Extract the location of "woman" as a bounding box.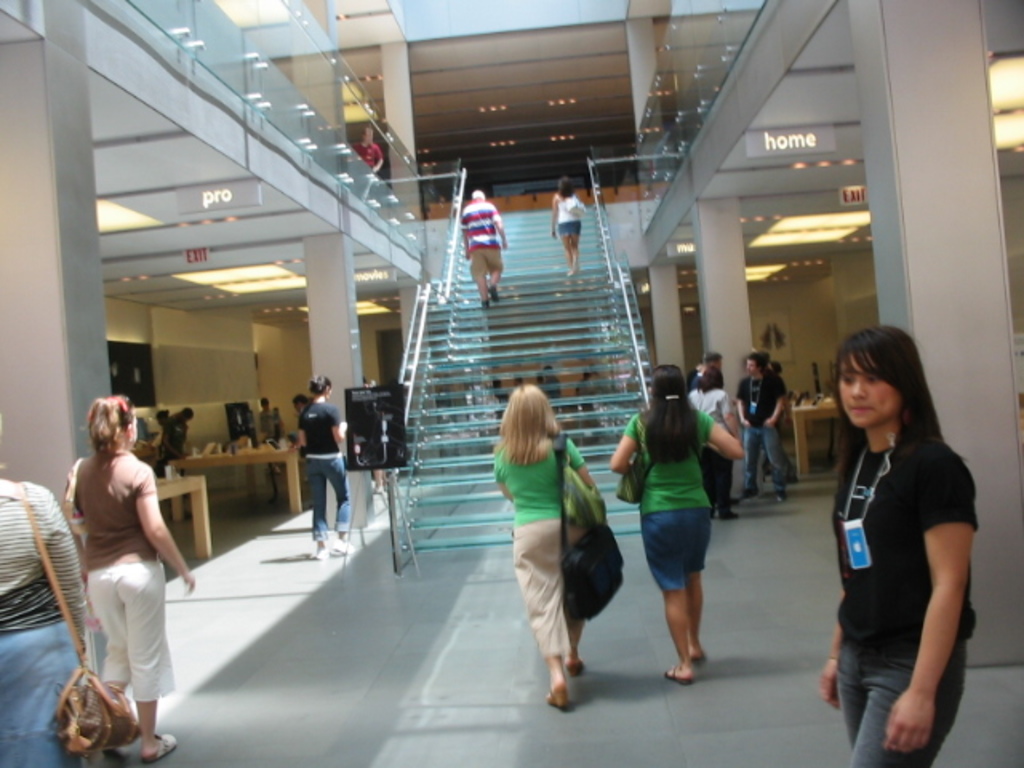
rect(813, 315, 982, 767).
